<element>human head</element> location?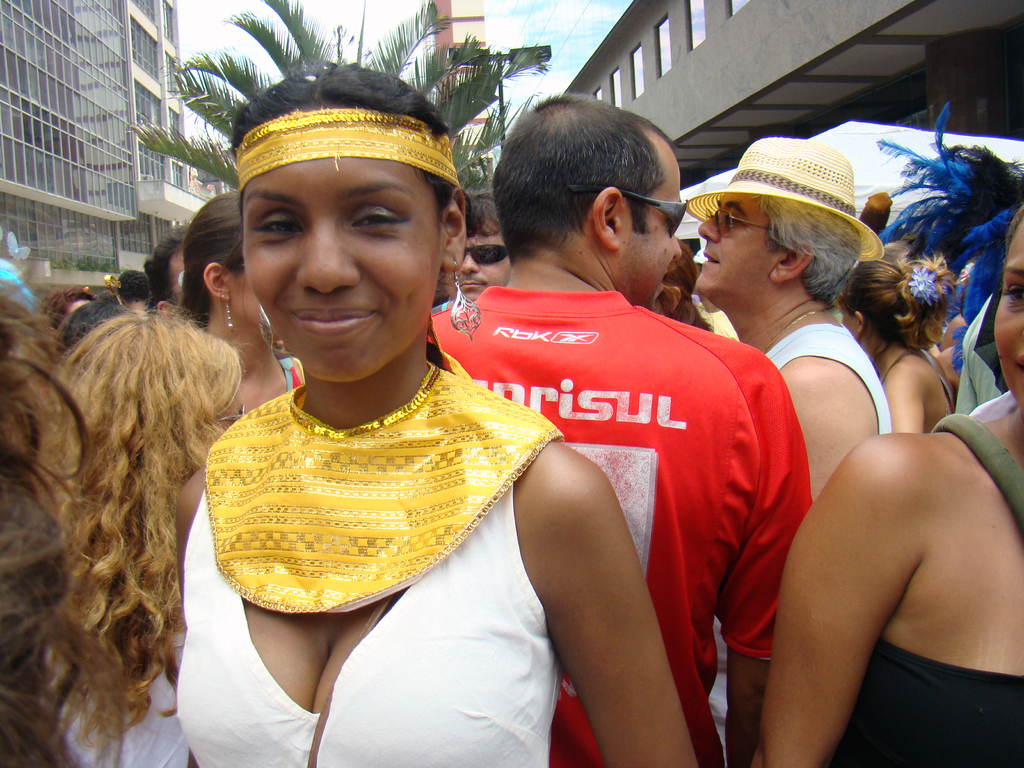
[x1=492, y1=90, x2=682, y2=307]
